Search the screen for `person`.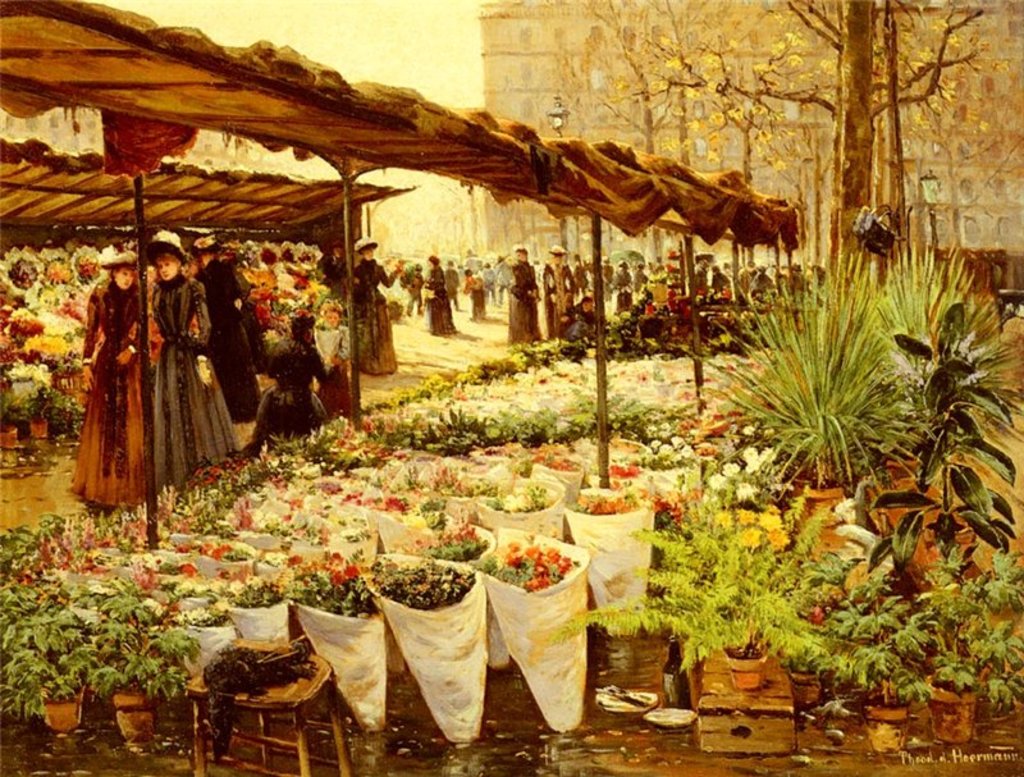
Found at 82,246,150,504.
